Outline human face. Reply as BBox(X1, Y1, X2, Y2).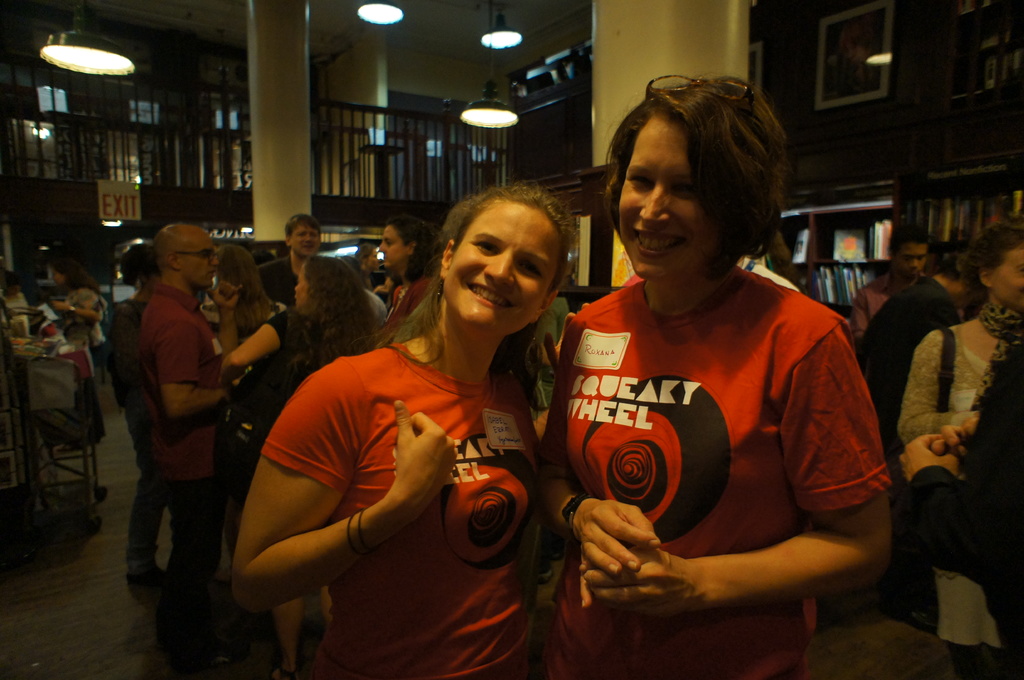
BBox(897, 246, 923, 278).
